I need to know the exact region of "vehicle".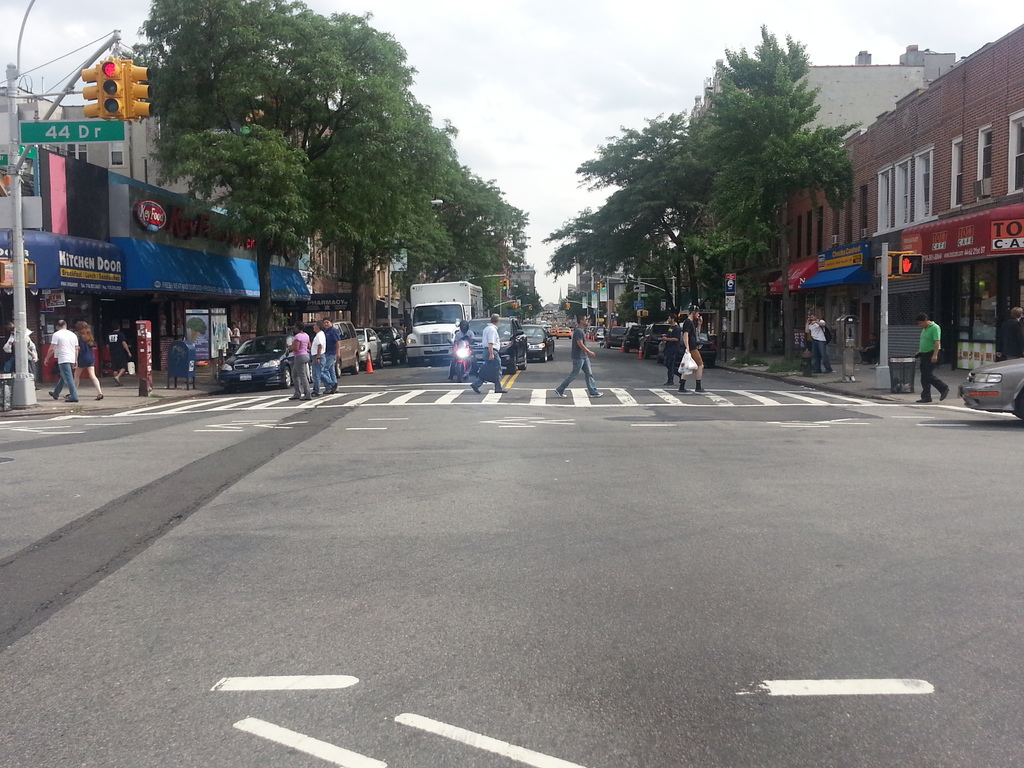
Region: <bbox>282, 317, 364, 388</bbox>.
